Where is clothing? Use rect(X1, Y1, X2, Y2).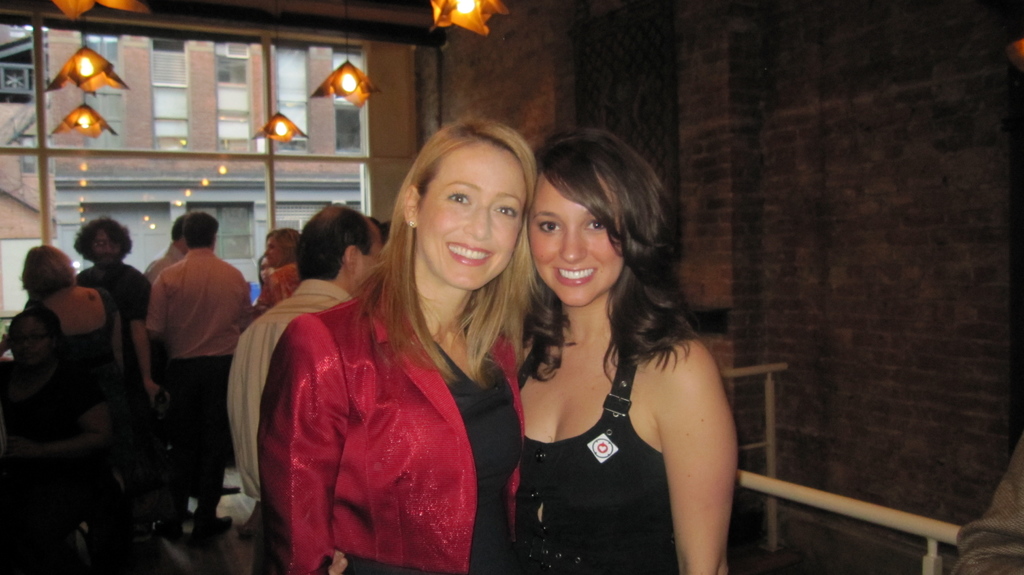
rect(511, 283, 679, 573).
